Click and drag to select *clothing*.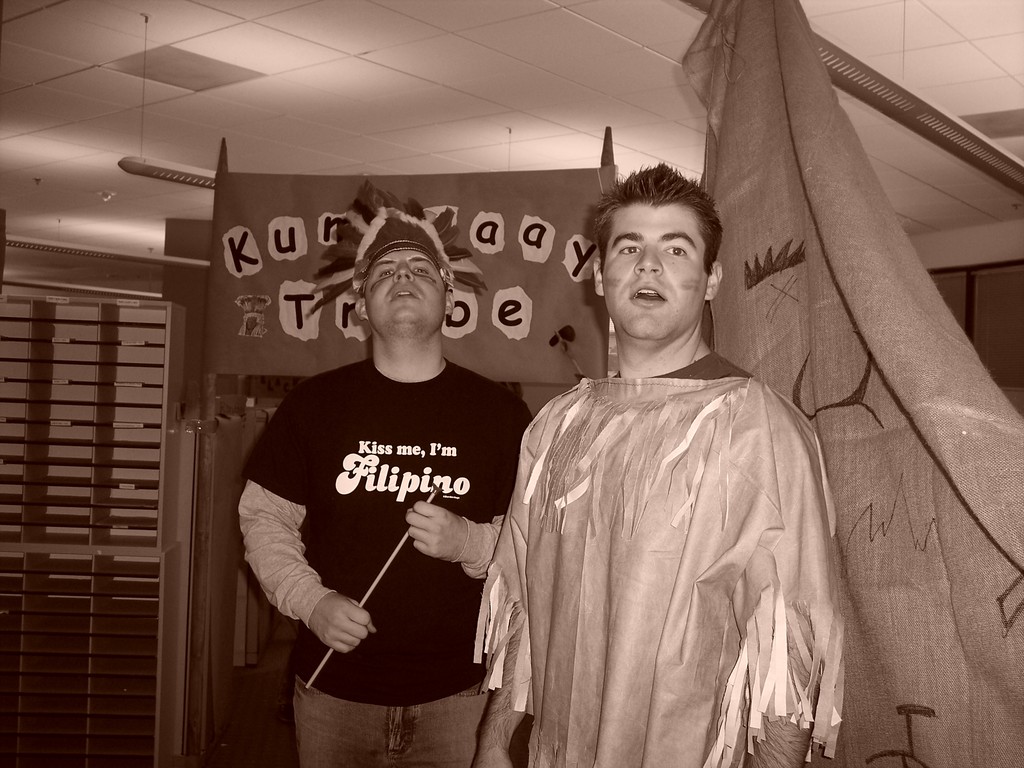
Selection: {"x1": 291, "y1": 673, "x2": 486, "y2": 767}.
